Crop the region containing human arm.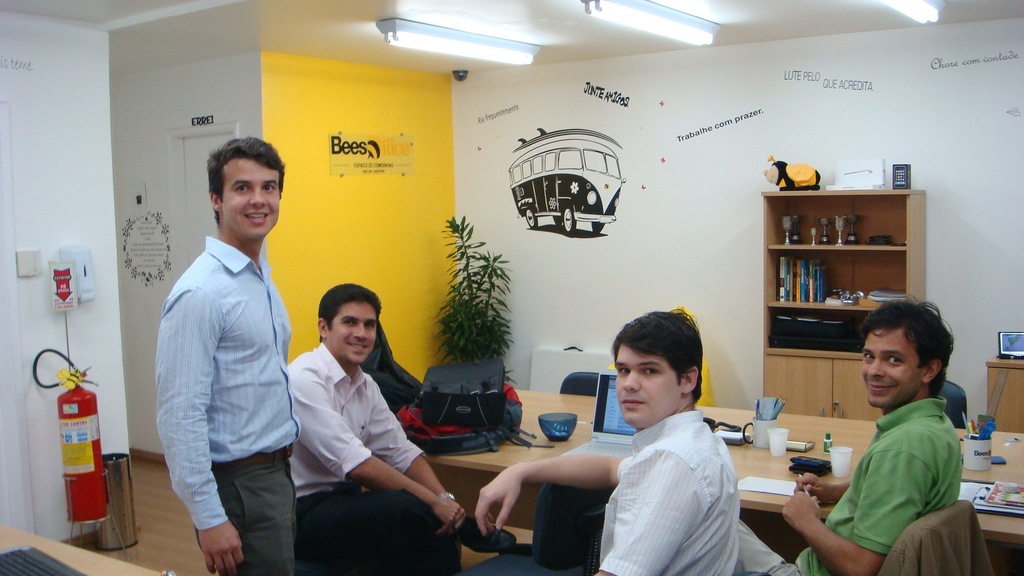
Crop region: crop(152, 273, 250, 570).
